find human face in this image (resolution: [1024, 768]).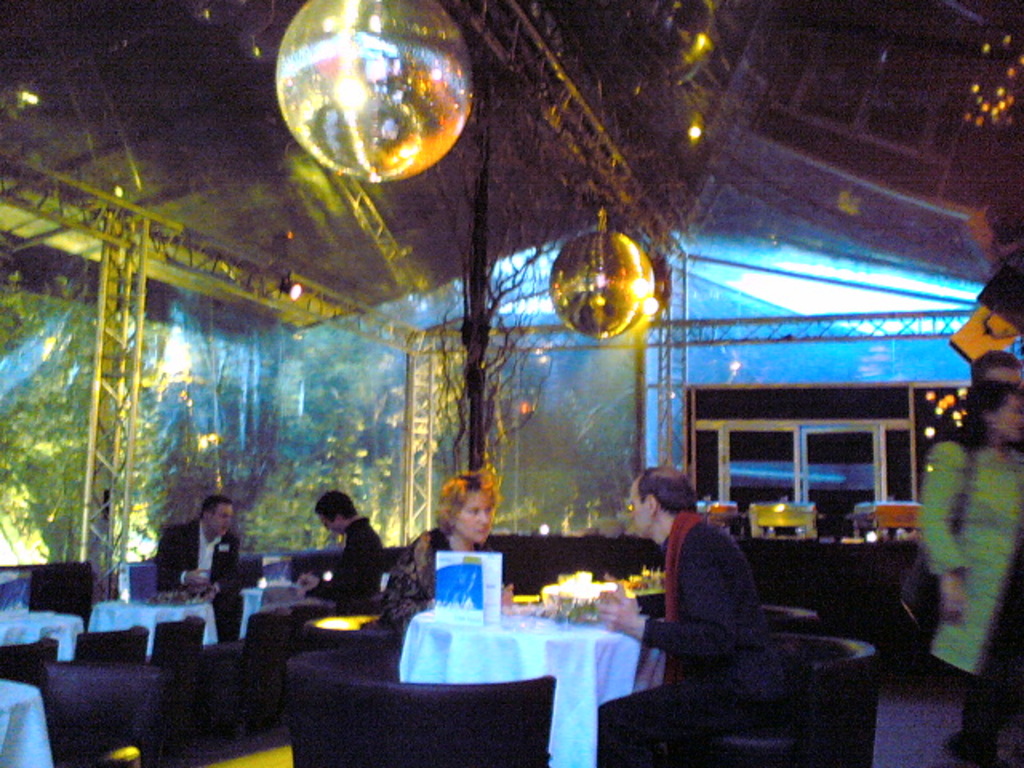
l=213, t=506, r=232, b=539.
